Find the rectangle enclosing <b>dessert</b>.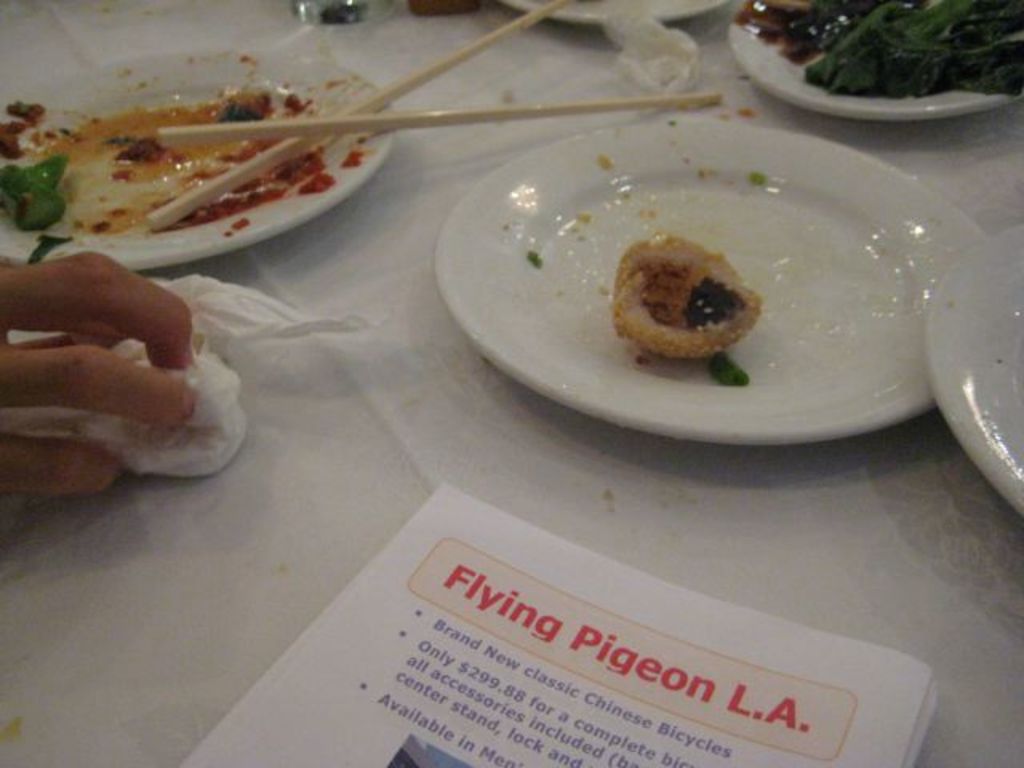
608, 226, 773, 368.
